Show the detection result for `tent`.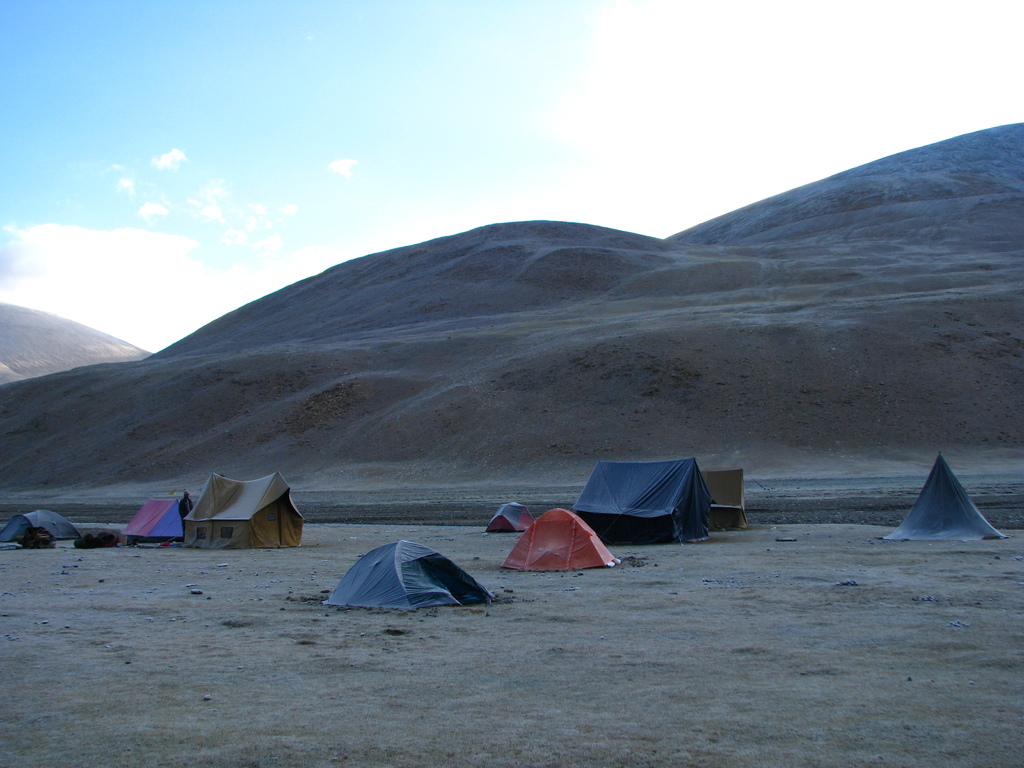
(x1=687, y1=468, x2=743, y2=531).
